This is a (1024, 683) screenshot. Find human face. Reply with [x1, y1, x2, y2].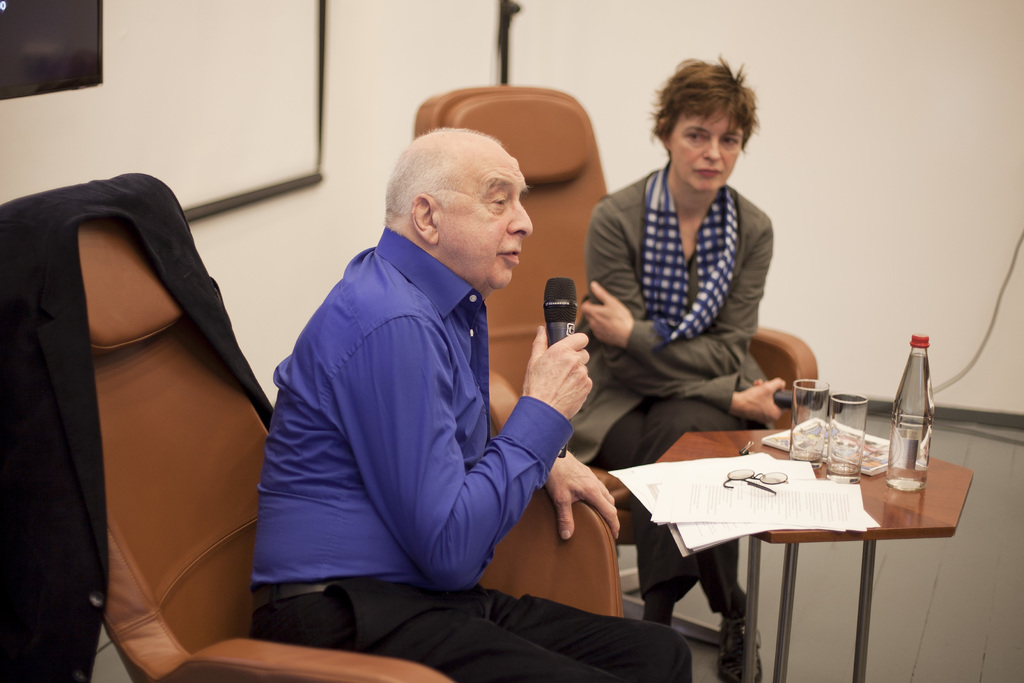
[669, 113, 747, 192].
